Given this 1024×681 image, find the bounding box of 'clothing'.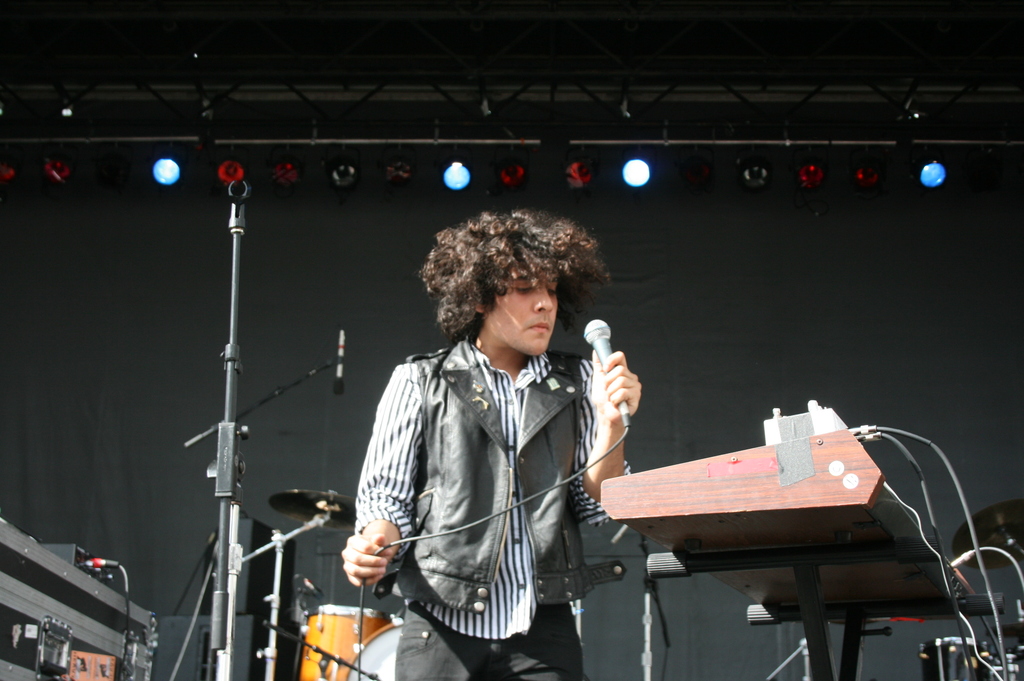
<box>346,285,628,660</box>.
